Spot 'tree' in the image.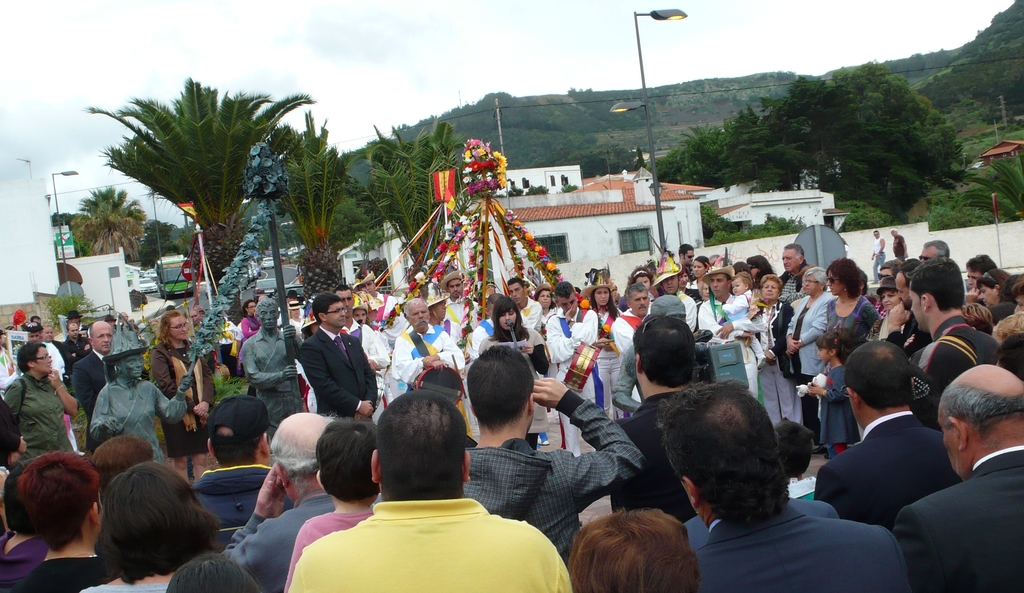
'tree' found at (45, 209, 89, 252).
